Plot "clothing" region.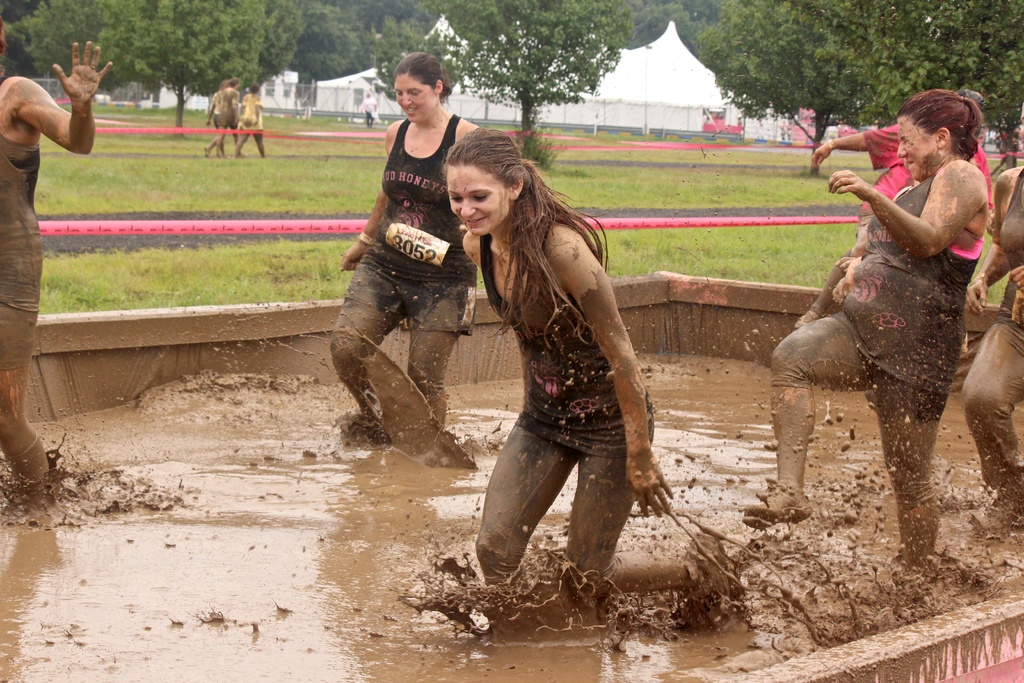
Plotted at select_region(239, 89, 264, 133).
